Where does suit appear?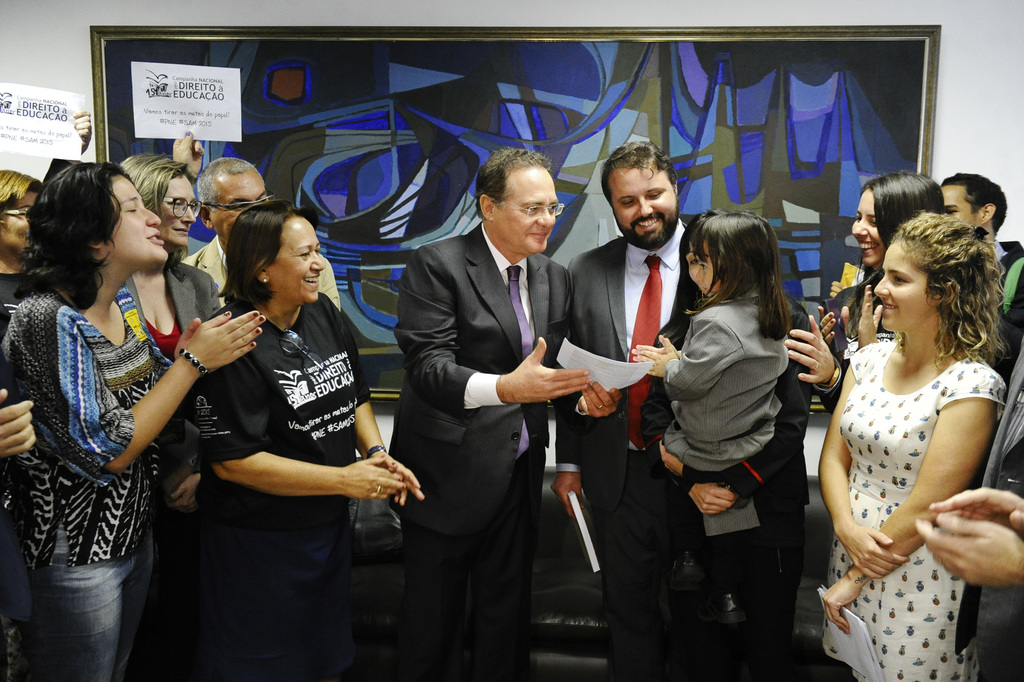
Appears at 161,252,222,332.
